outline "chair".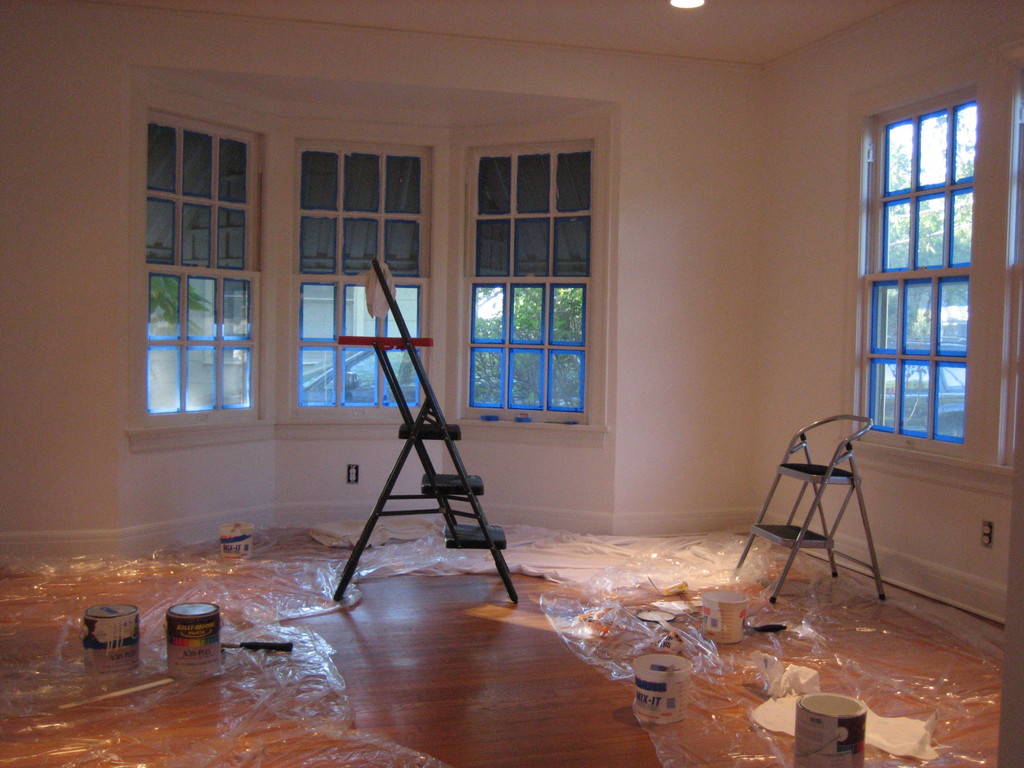
Outline: [x1=726, y1=414, x2=886, y2=605].
